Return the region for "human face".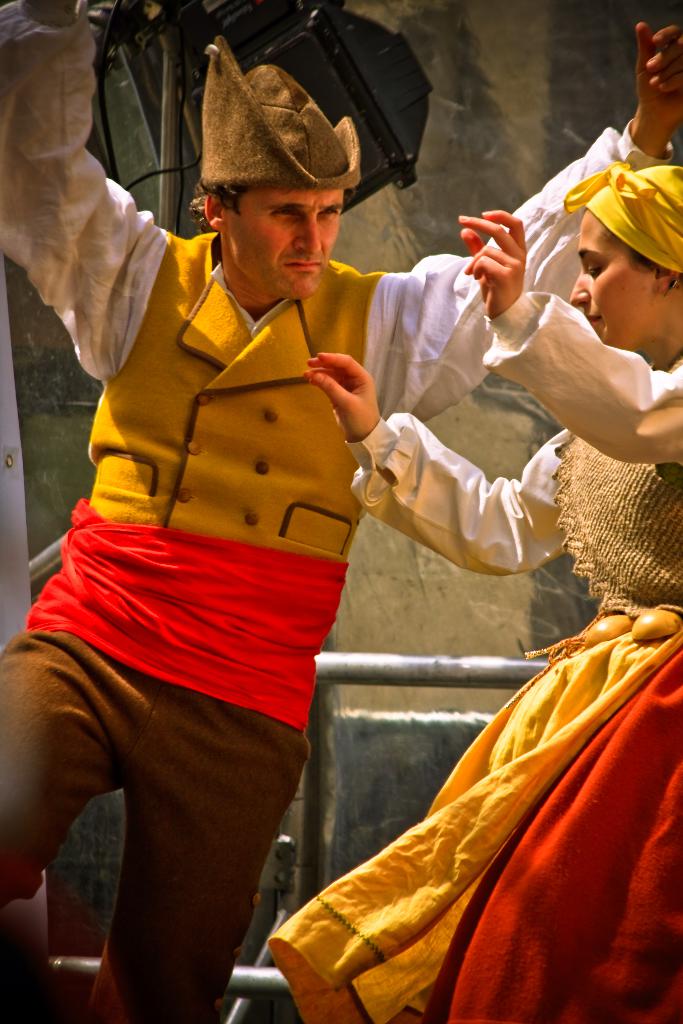
rect(226, 186, 346, 301).
